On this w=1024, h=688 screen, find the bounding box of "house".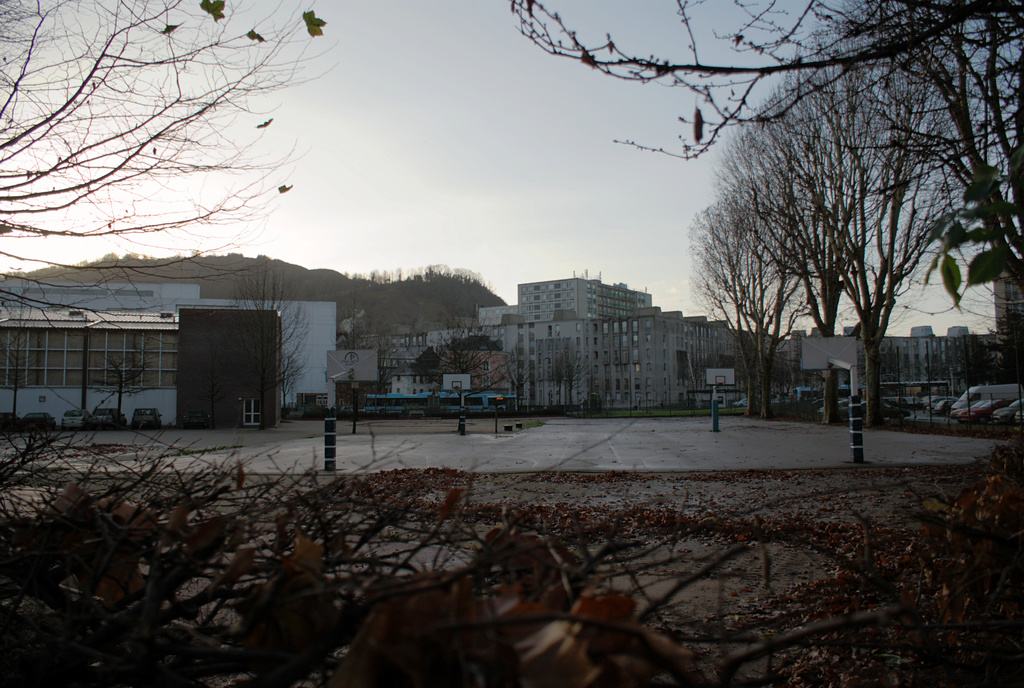
Bounding box: x1=317, y1=331, x2=383, y2=420.
